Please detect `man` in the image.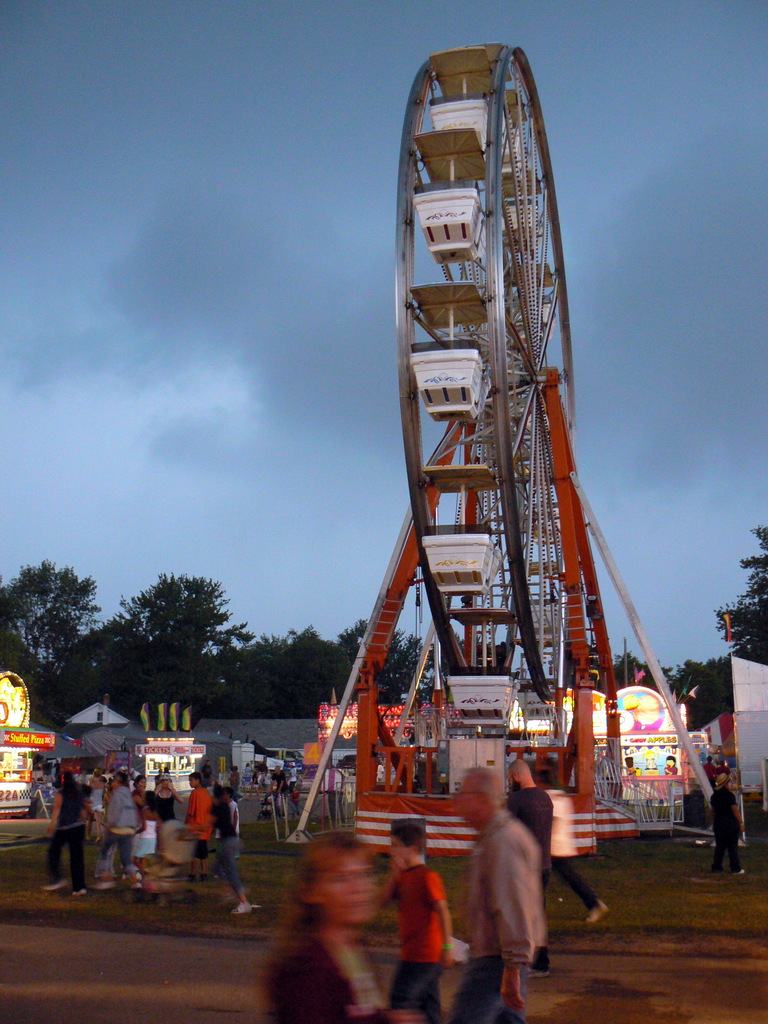
449:770:538:1023.
